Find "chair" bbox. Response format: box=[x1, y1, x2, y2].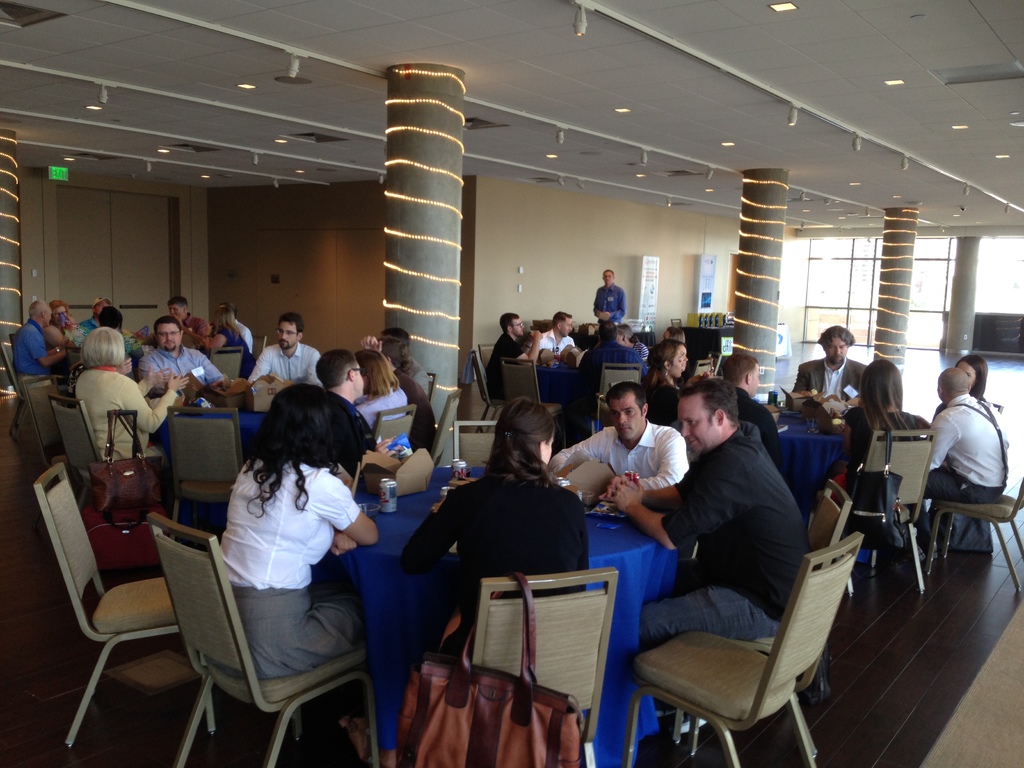
box=[3, 342, 24, 436].
